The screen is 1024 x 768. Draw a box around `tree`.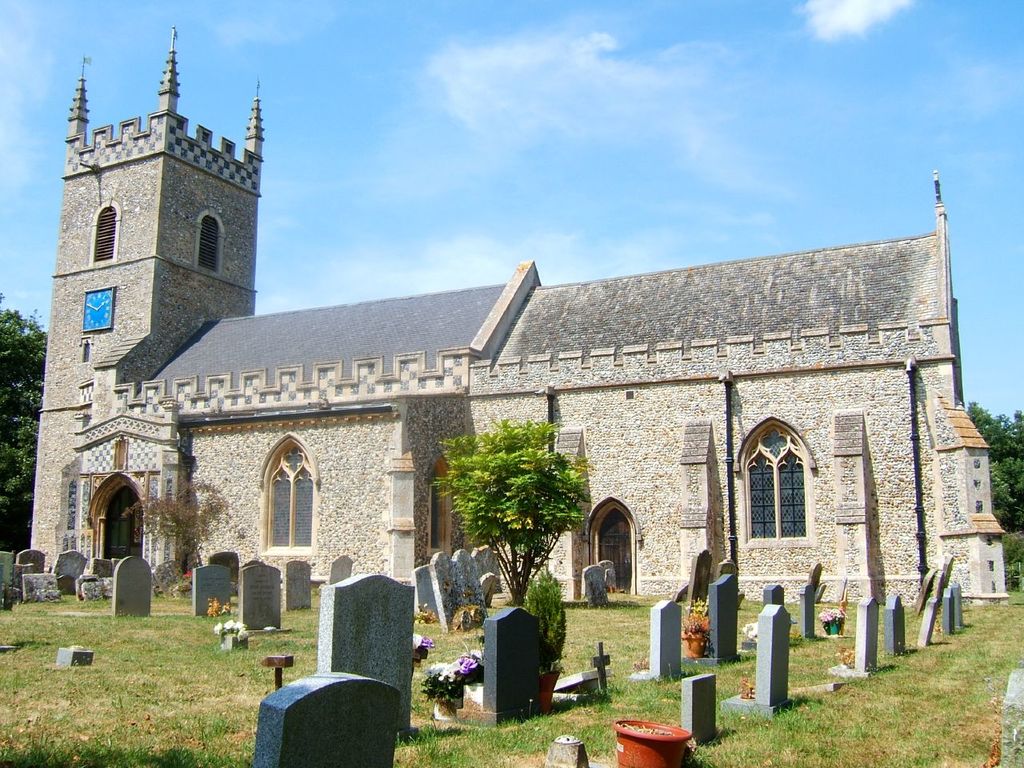
box=[0, 294, 48, 558].
